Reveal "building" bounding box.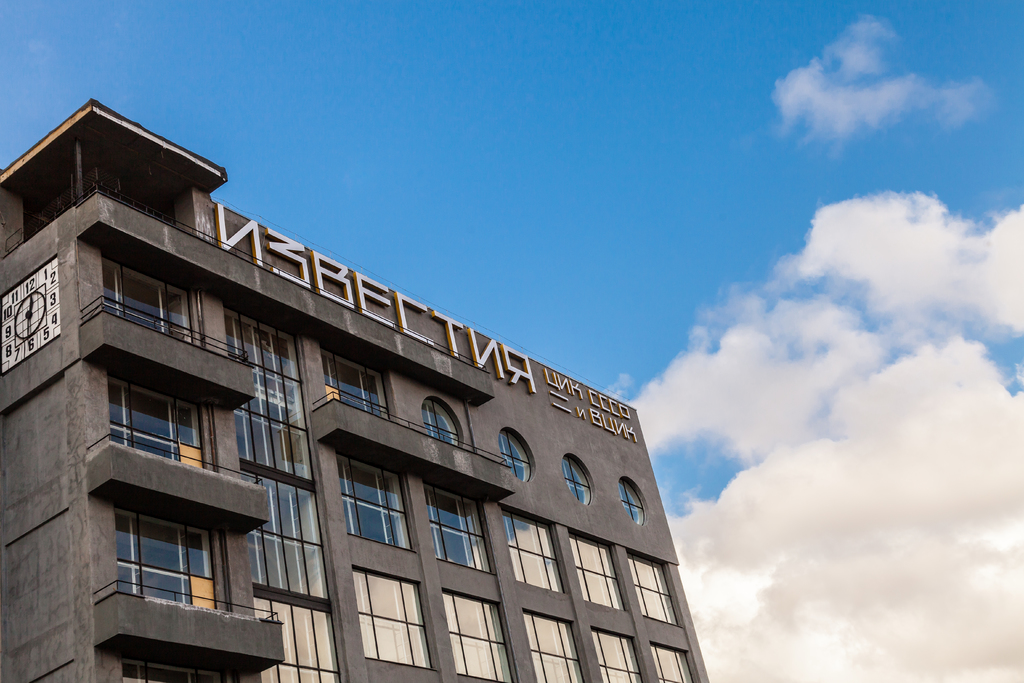
Revealed: [0,100,708,682].
